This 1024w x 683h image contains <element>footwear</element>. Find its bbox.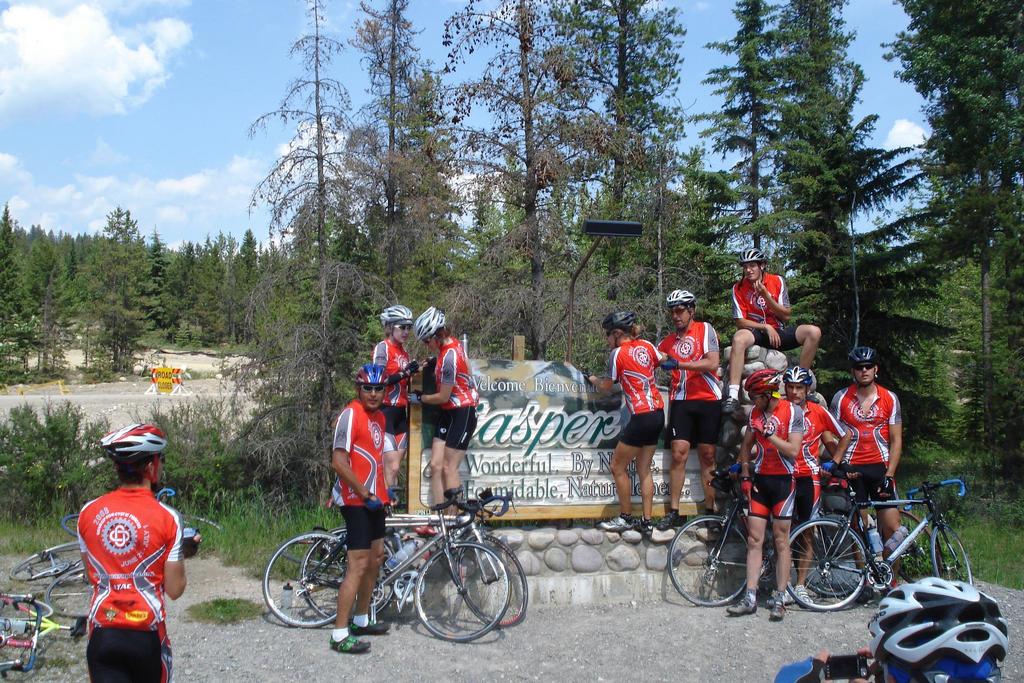
(881, 576, 905, 601).
